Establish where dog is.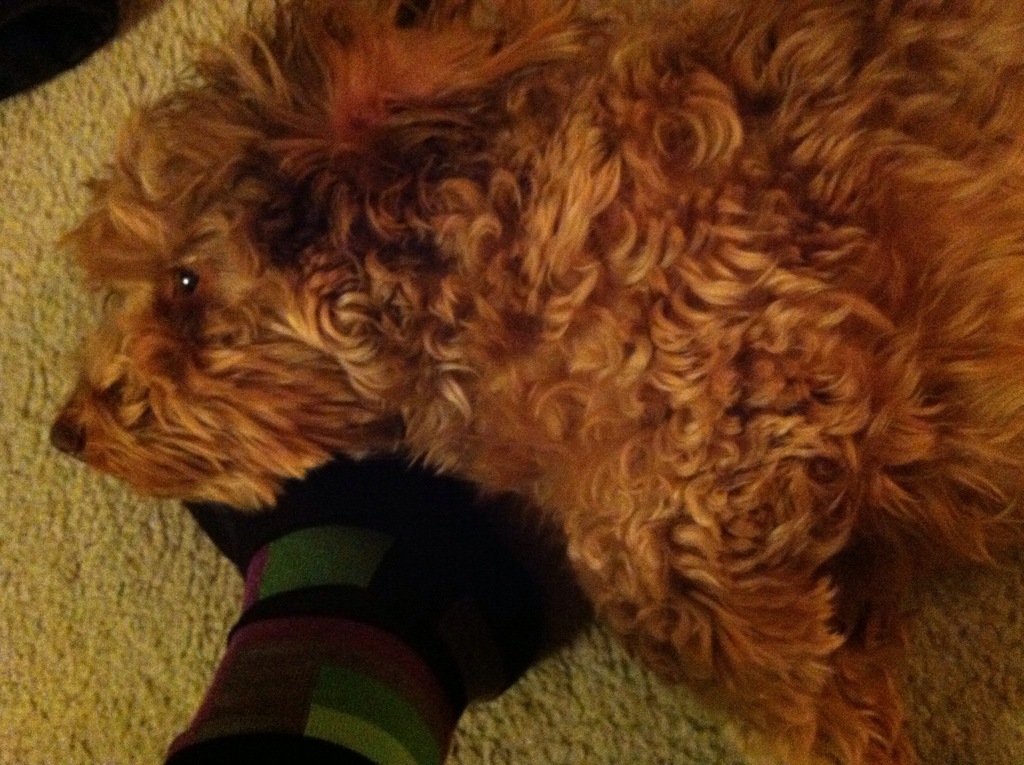
Established at bbox=(46, 0, 1023, 764).
